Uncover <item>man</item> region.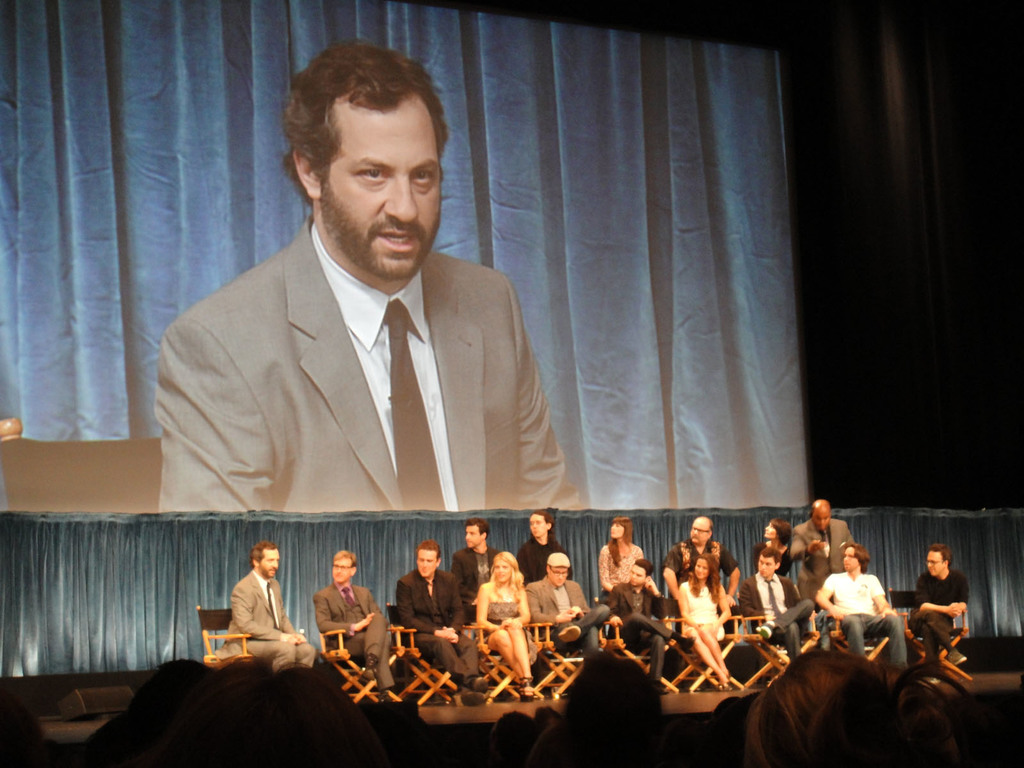
Uncovered: (x1=525, y1=549, x2=612, y2=664).
